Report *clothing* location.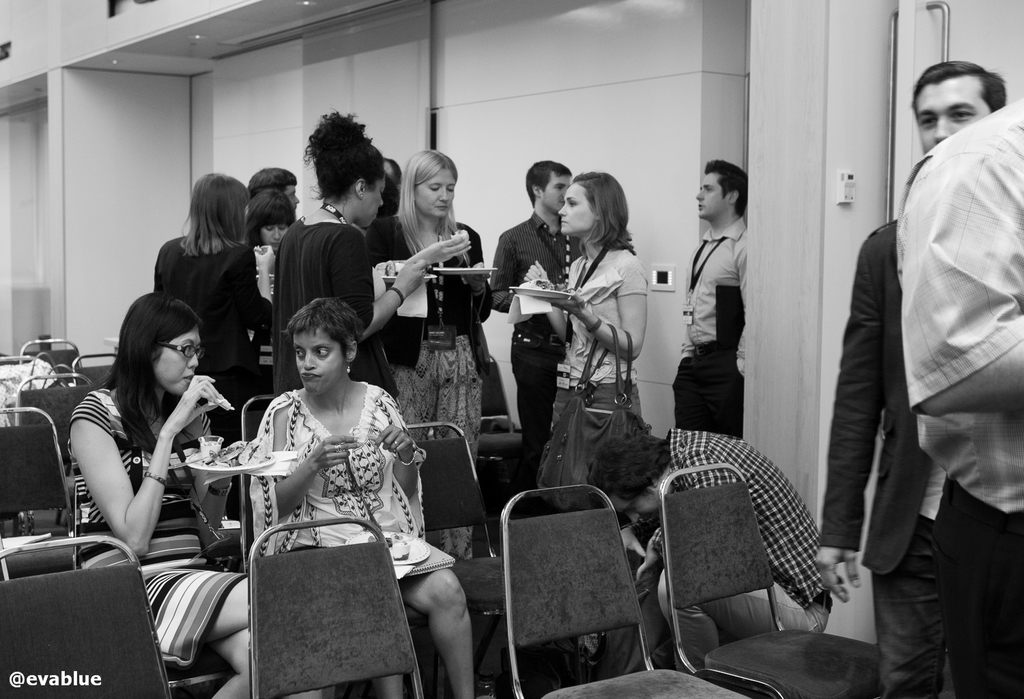
Report: [823, 219, 950, 698].
